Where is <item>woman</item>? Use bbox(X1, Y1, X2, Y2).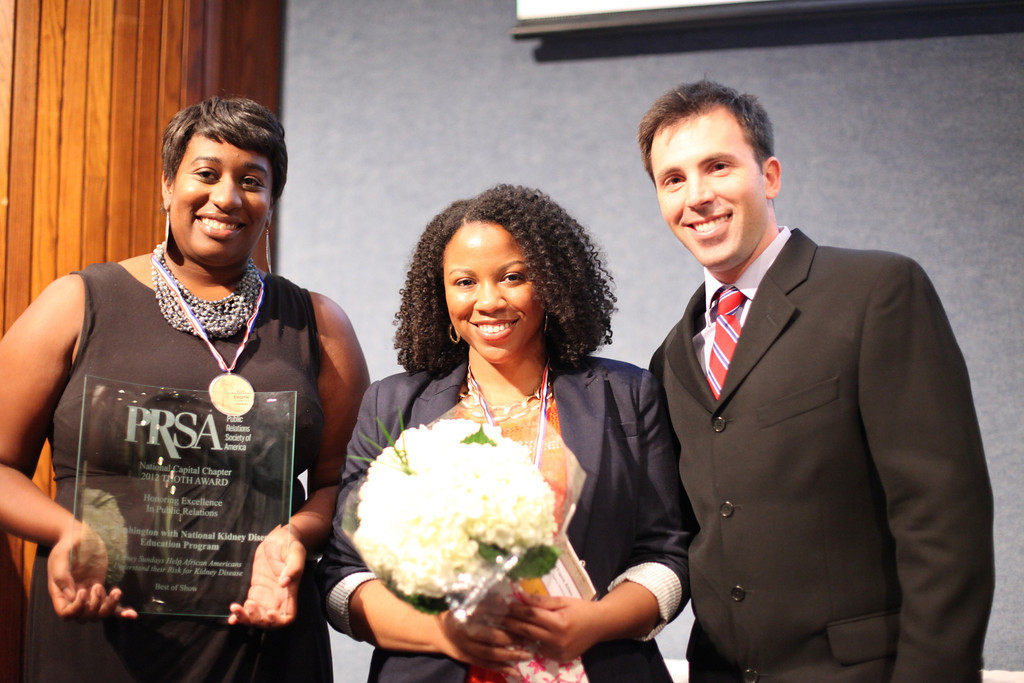
bbox(345, 182, 678, 682).
